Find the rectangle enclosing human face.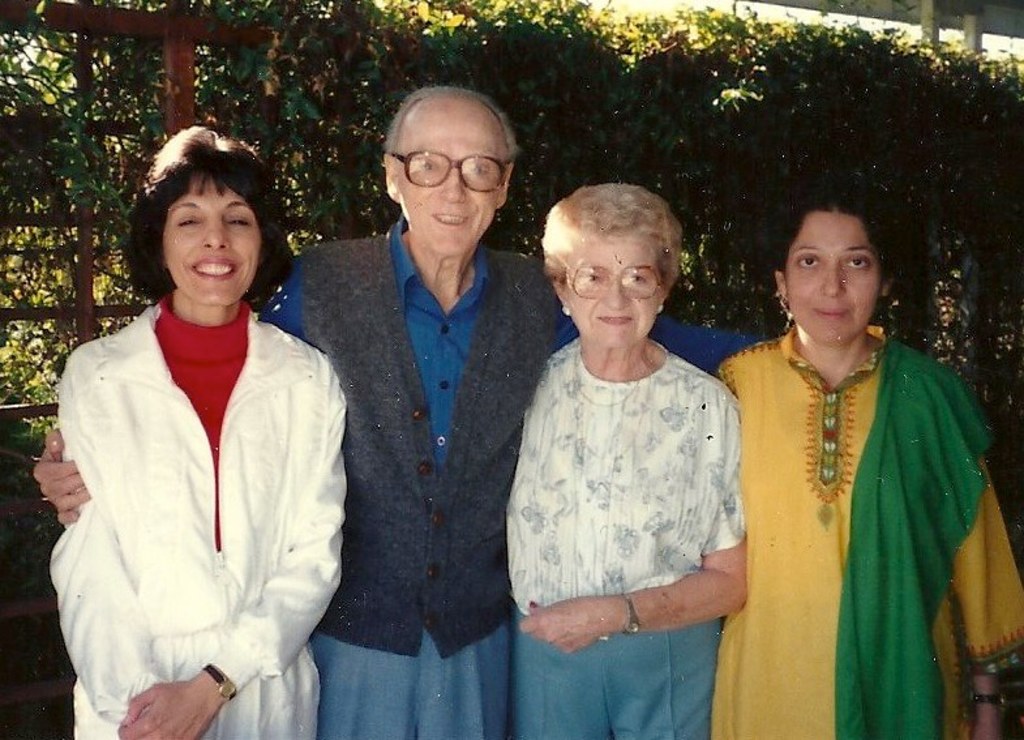
crop(565, 240, 660, 347).
